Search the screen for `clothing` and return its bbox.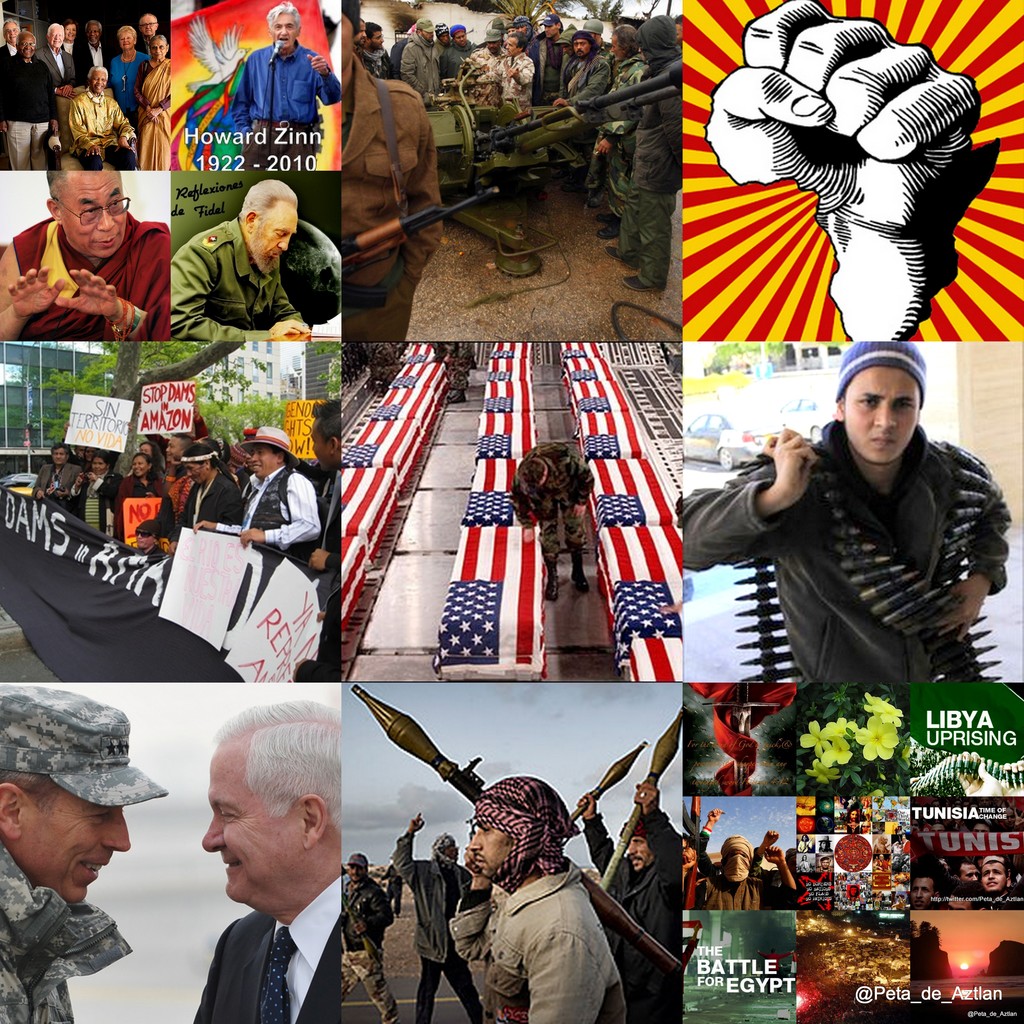
Found: 341, 872, 396, 1023.
